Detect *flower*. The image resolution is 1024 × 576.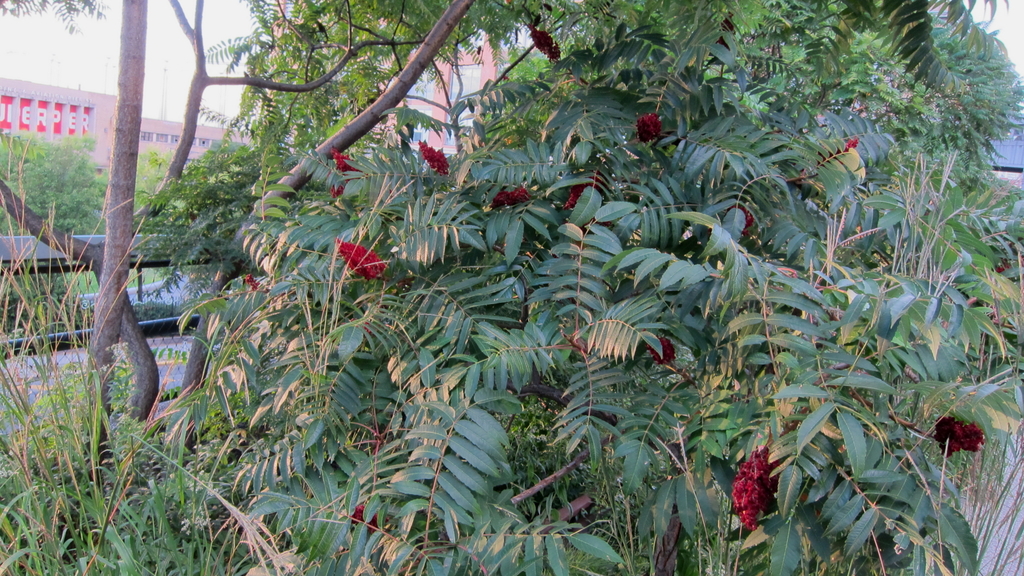
(left=486, top=182, right=536, bottom=209).
